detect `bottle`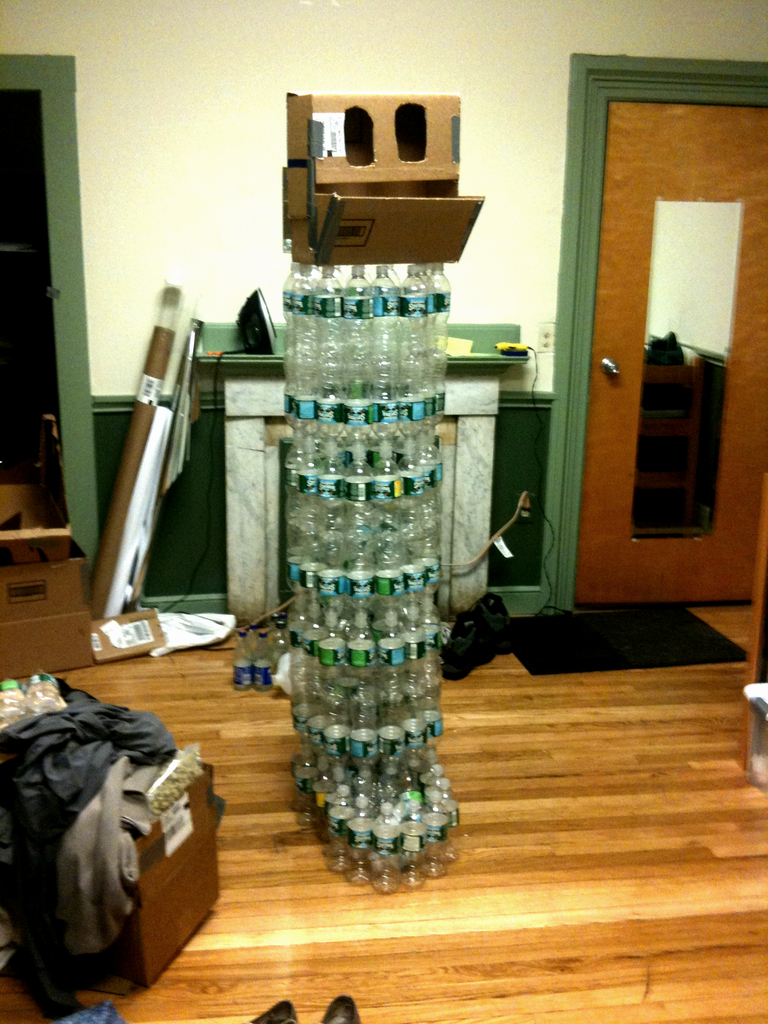
[340,258,376,383]
